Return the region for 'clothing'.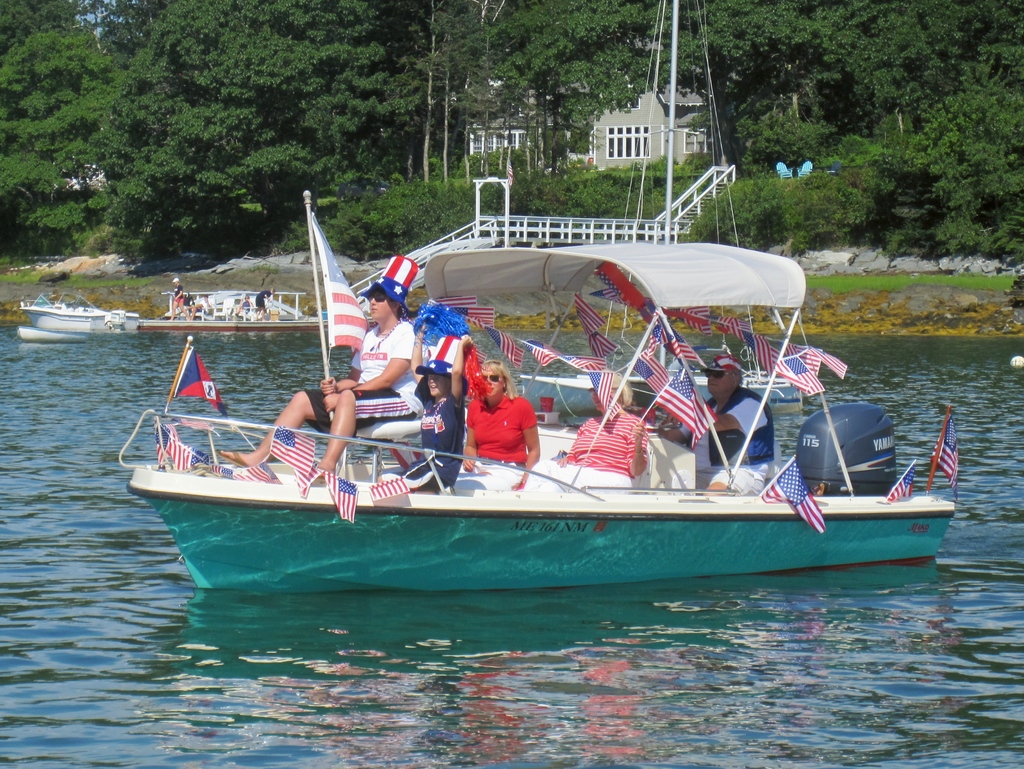
Rect(175, 284, 186, 305).
